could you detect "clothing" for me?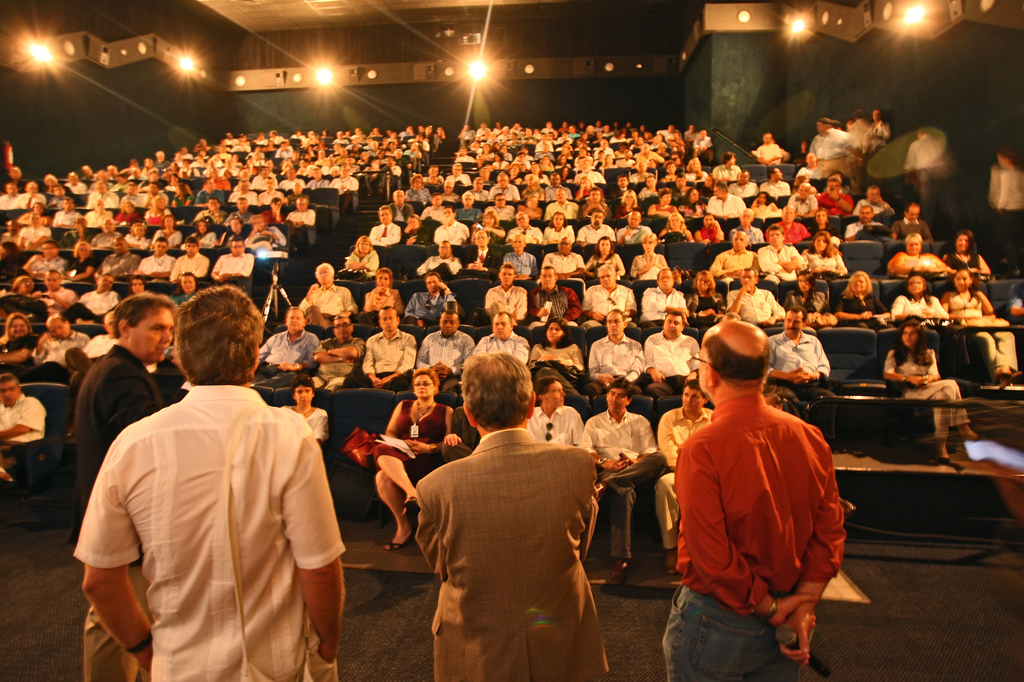
Detection result: bbox=[420, 257, 461, 277].
